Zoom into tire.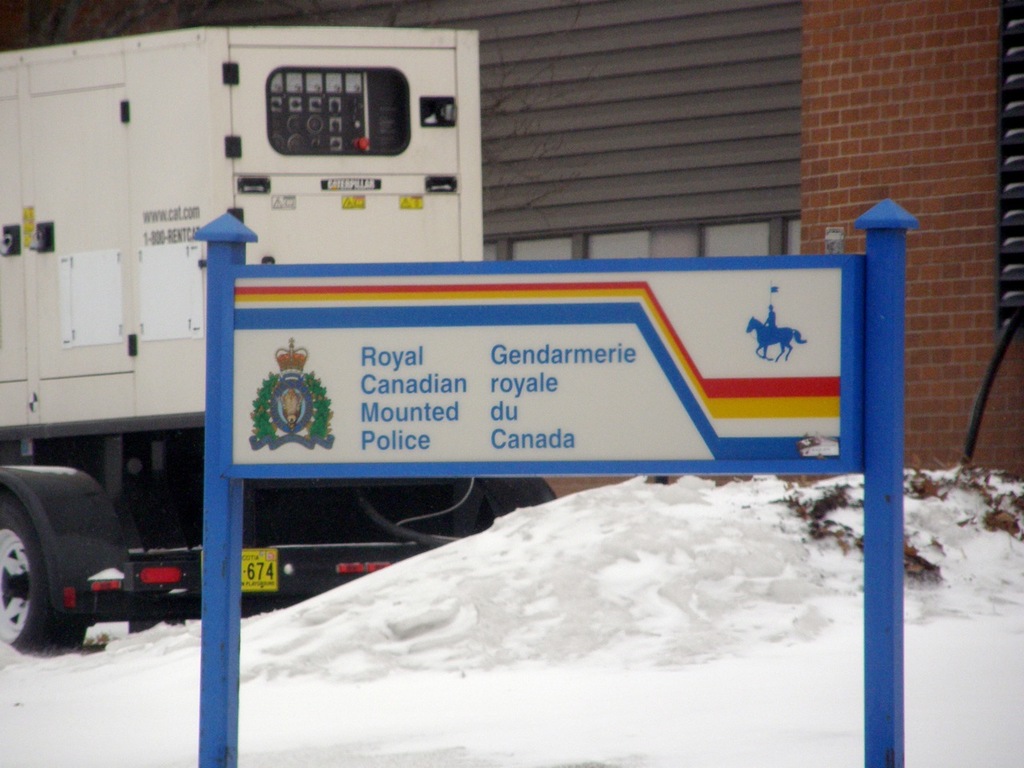
Zoom target: [left=11, top=502, right=93, bottom=662].
